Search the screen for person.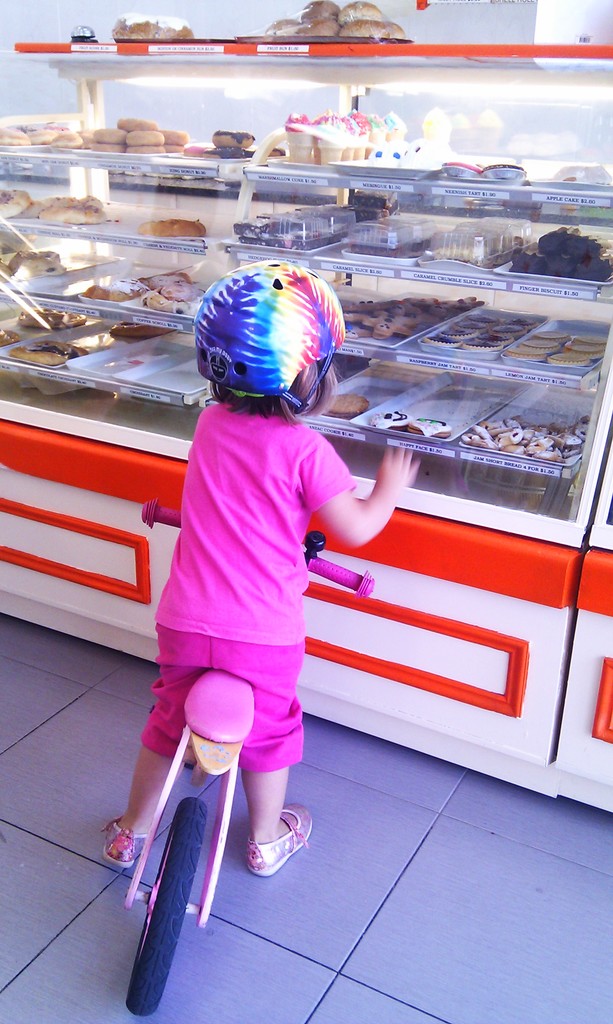
Found at region(114, 250, 367, 973).
